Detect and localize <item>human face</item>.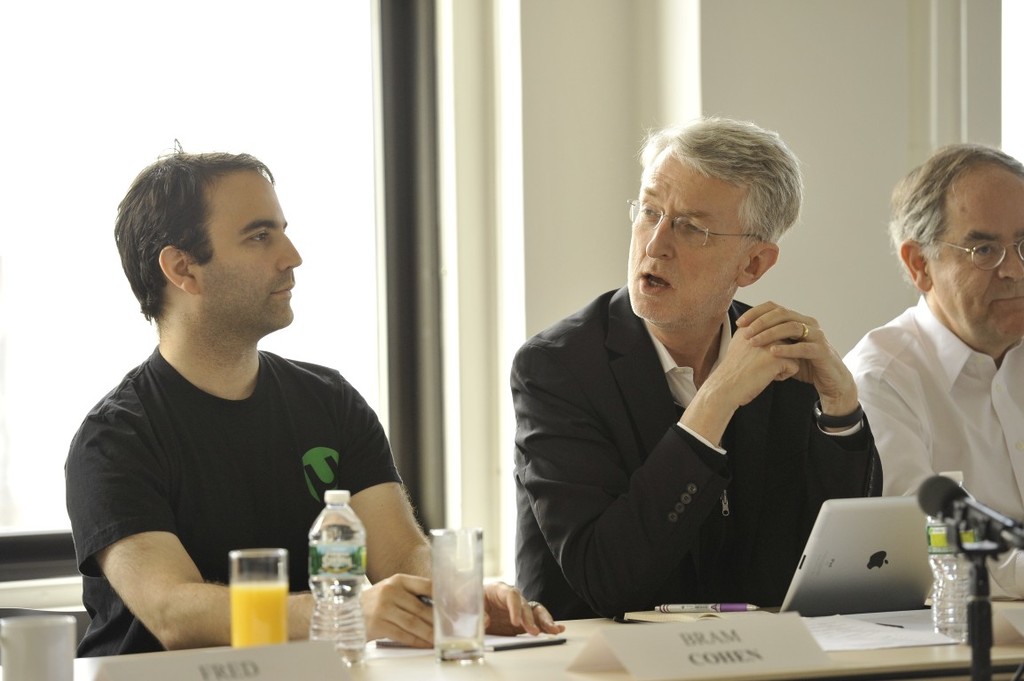
Localized at 190:168:303:330.
